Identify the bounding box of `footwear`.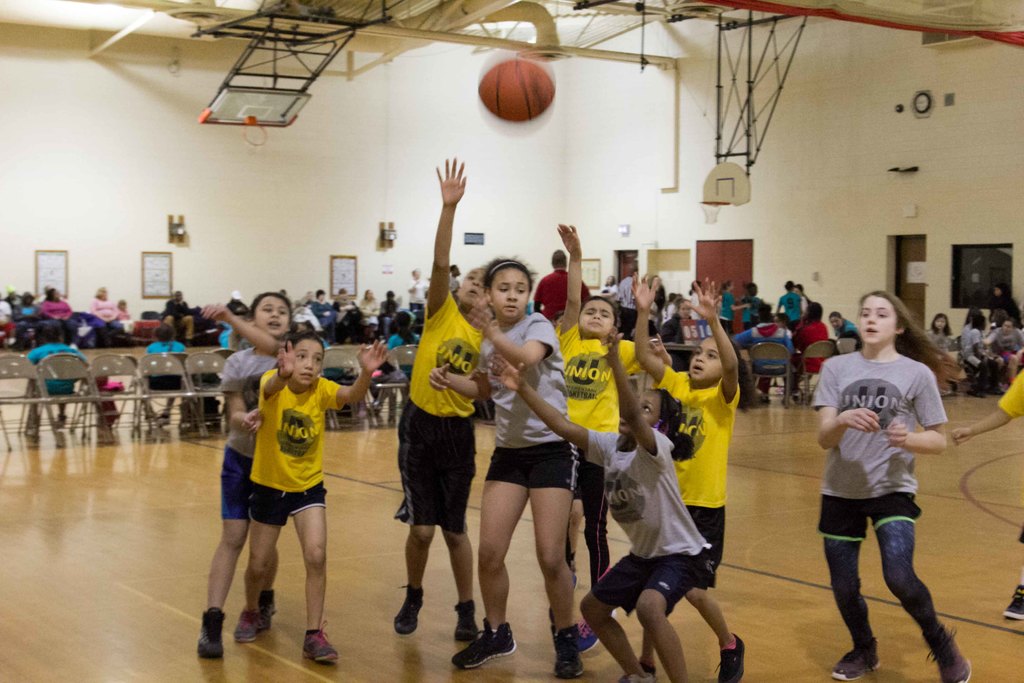
BBox(235, 607, 259, 644).
